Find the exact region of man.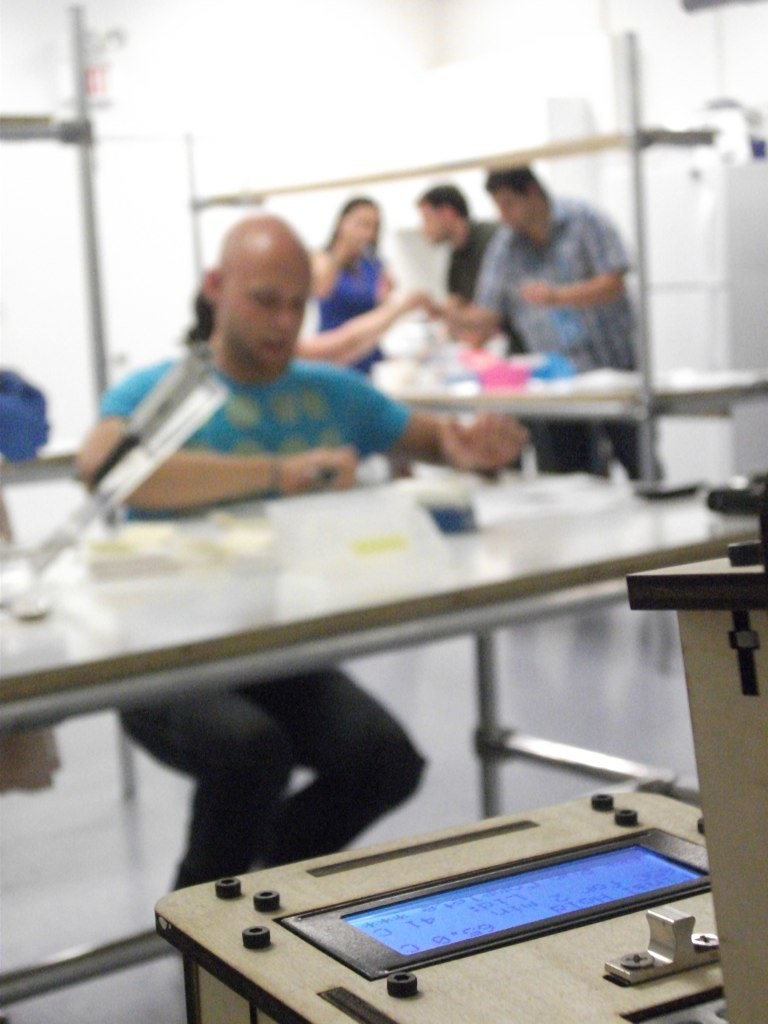
Exact region: 60:213:531:895.
